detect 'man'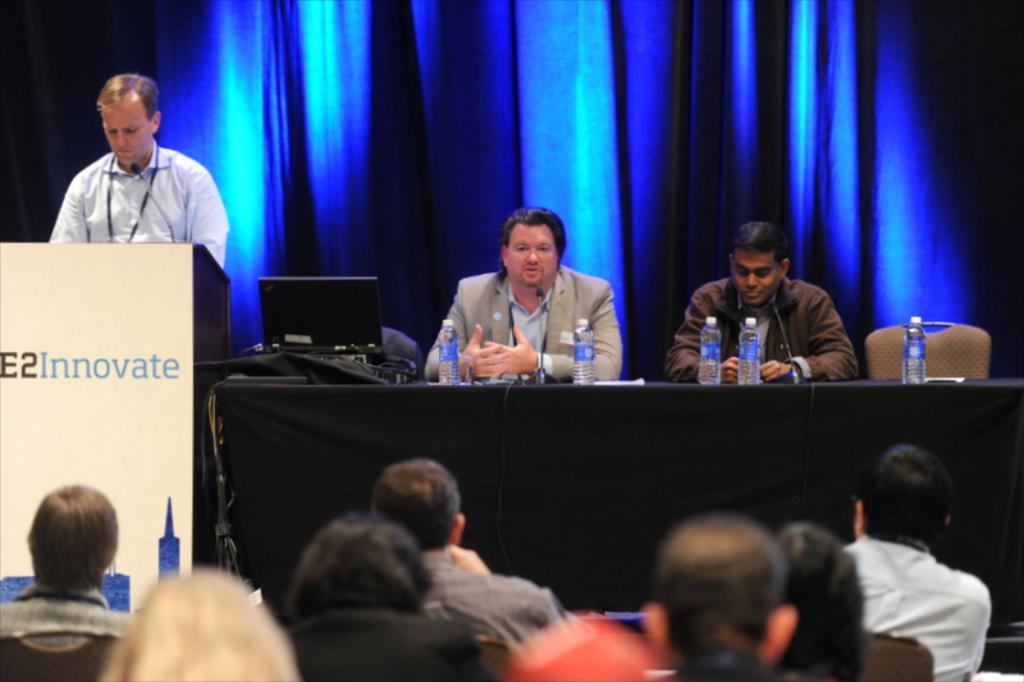
x1=645, y1=512, x2=801, y2=681
